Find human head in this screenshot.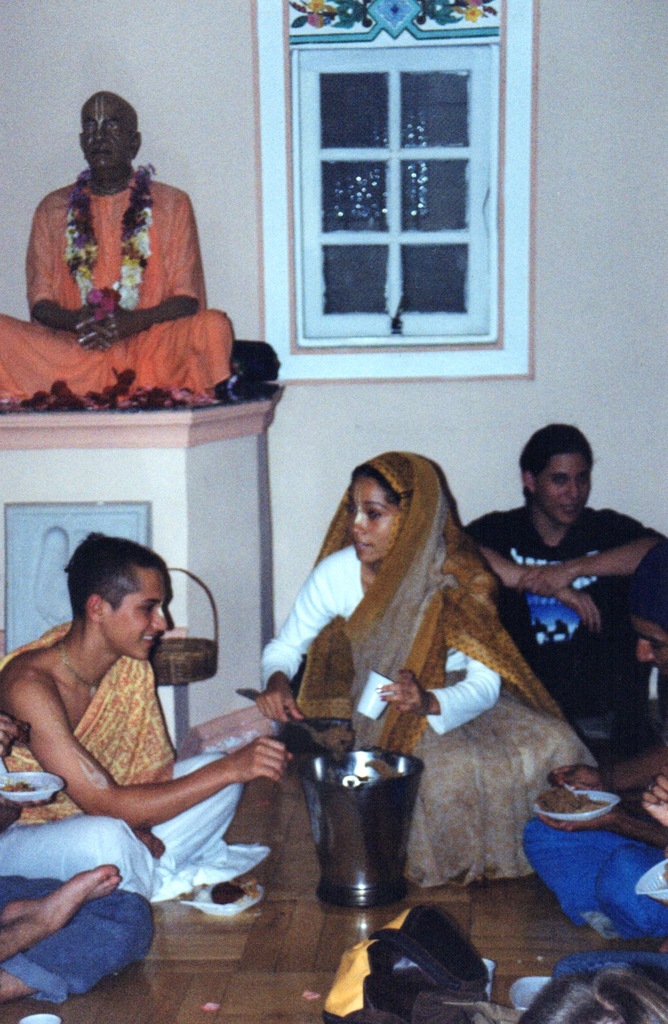
The bounding box for human head is (x1=515, y1=415, x2=594, y2=529).
